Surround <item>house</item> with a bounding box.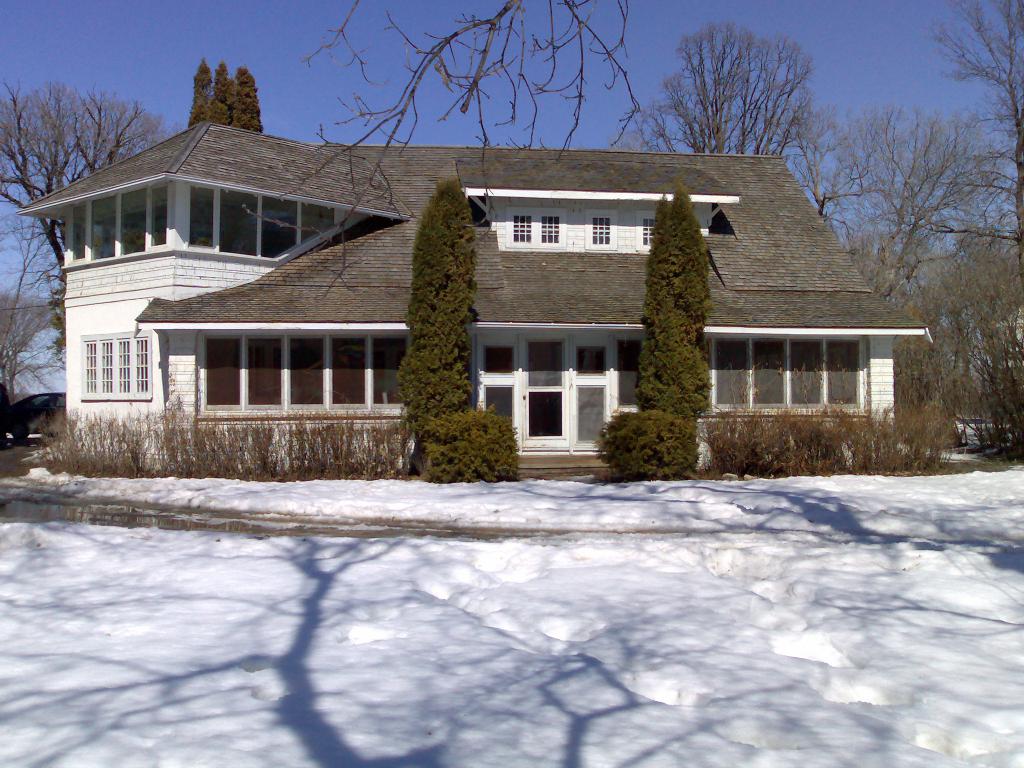
pyautogui.locateOnScreen(15, 116, 938, 477).
